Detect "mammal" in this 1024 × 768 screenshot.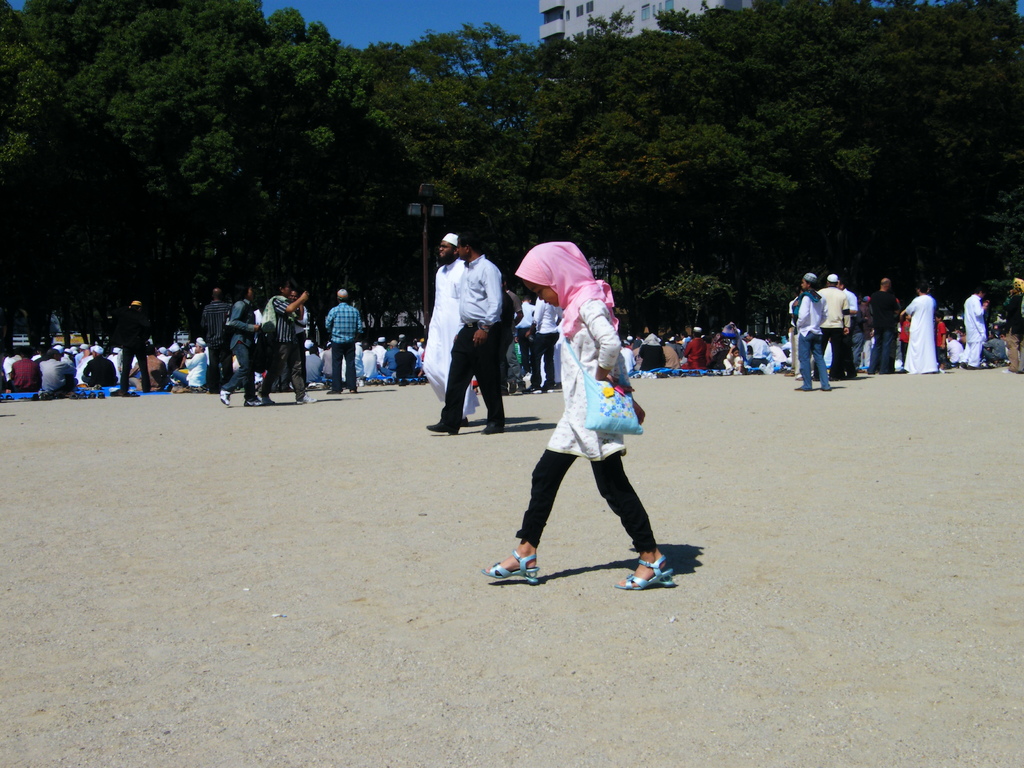
Detection: crop(424, 236, 504, 431).
